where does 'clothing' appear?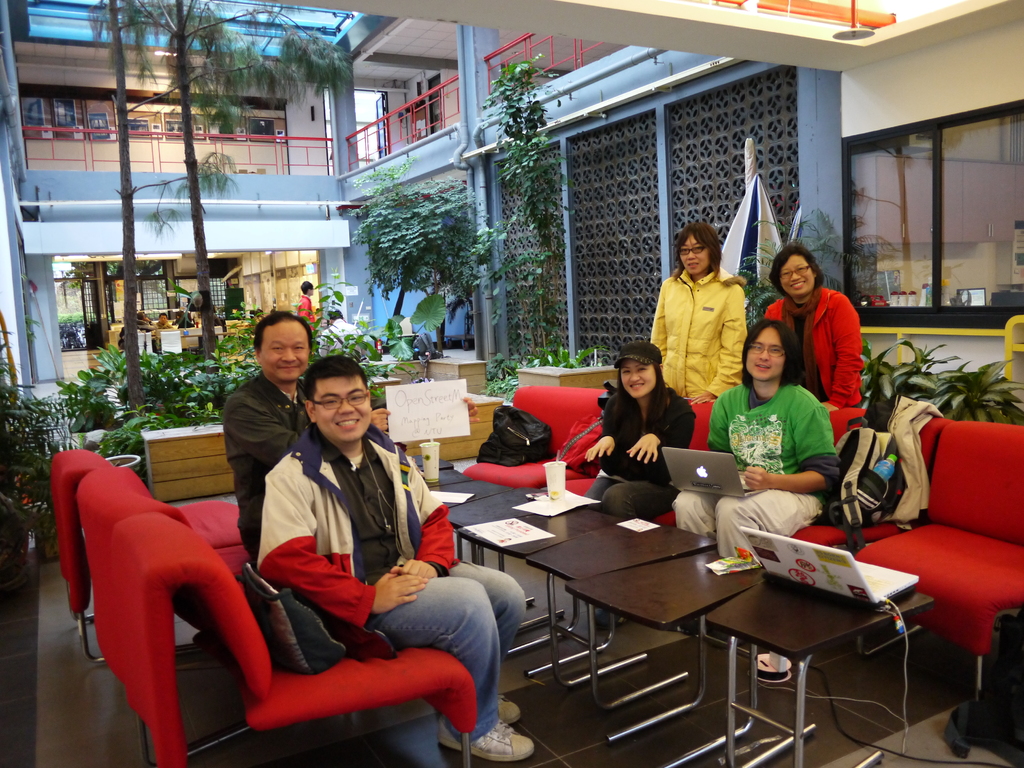
Appears at 582, 388, 698, 515.
